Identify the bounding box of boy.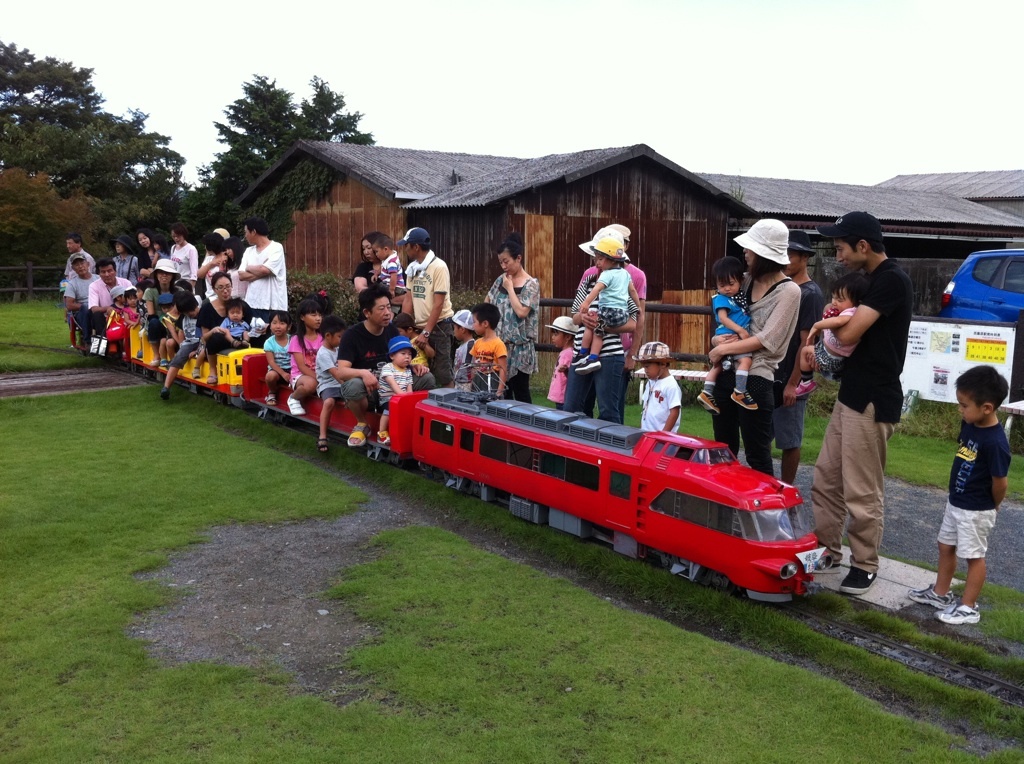
372,334,415,440.
